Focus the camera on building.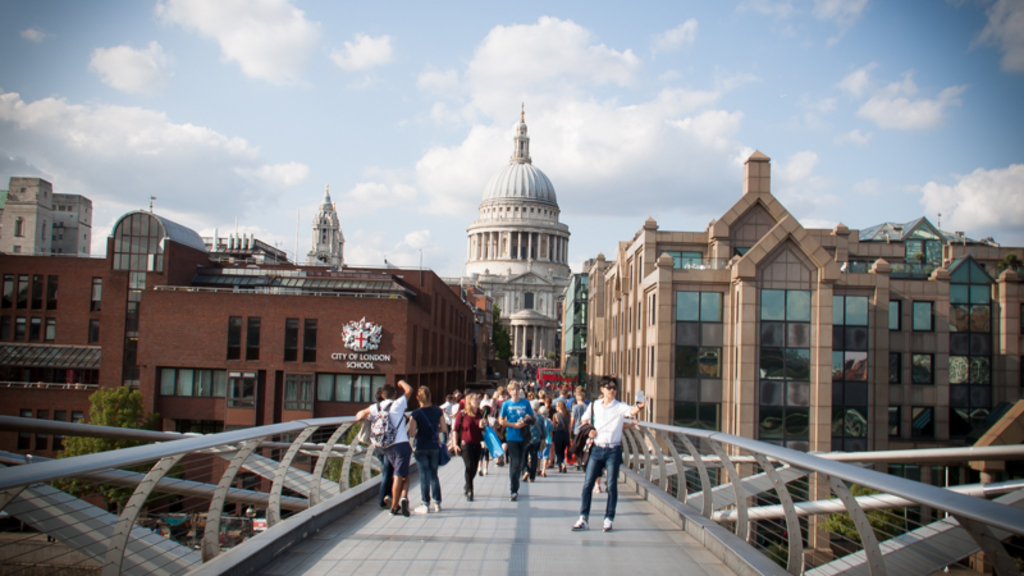
Focus region: bbox(0, 189, 480, 454).
